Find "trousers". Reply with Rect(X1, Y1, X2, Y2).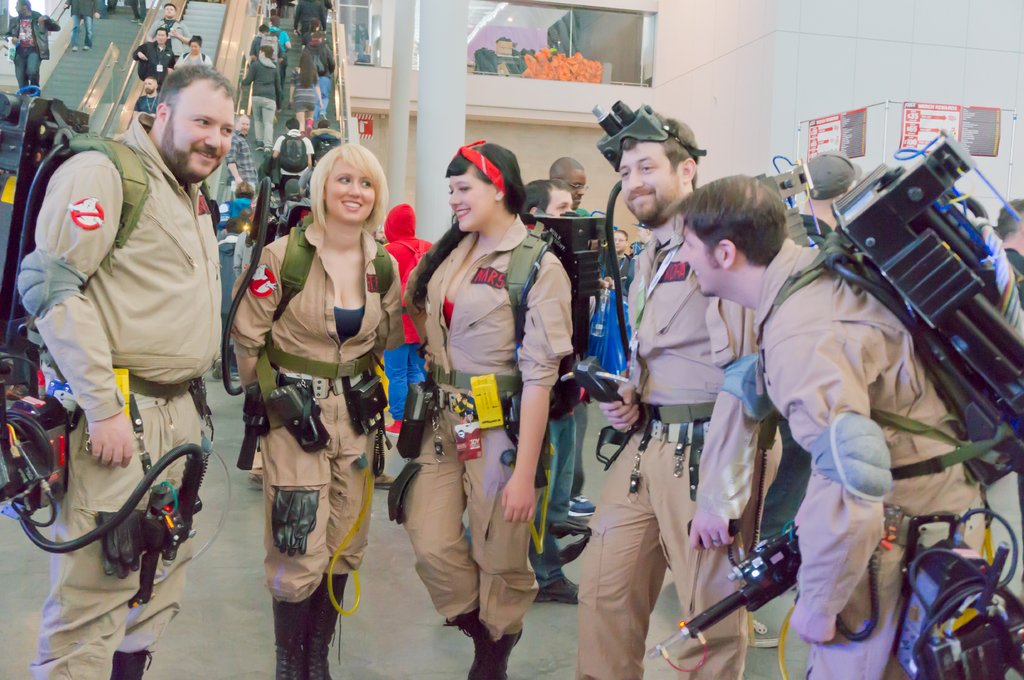
Rect(280, 49, 289, 88).
